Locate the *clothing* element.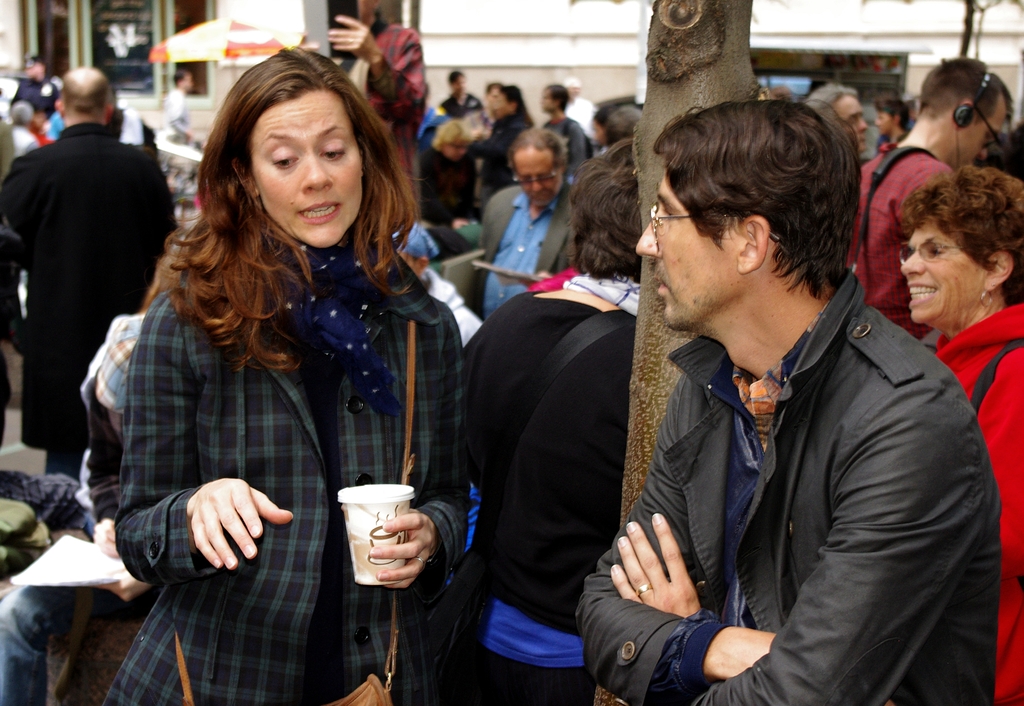
Element bbox: (163, 84, 195, 155).
